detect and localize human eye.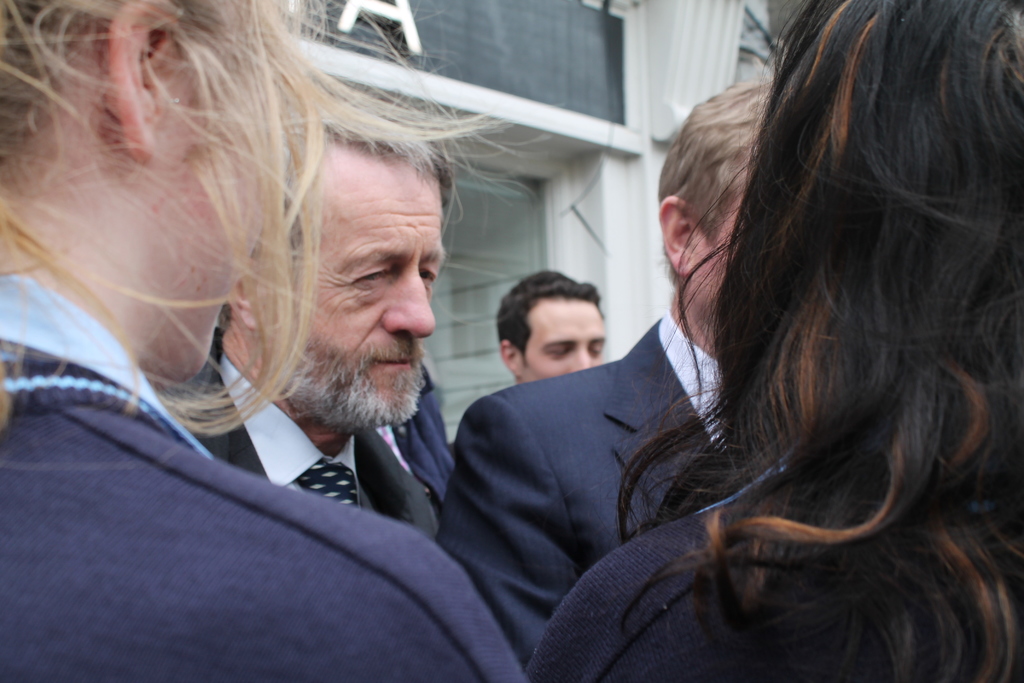
Localized at <box>348,264,394,294</box>.
